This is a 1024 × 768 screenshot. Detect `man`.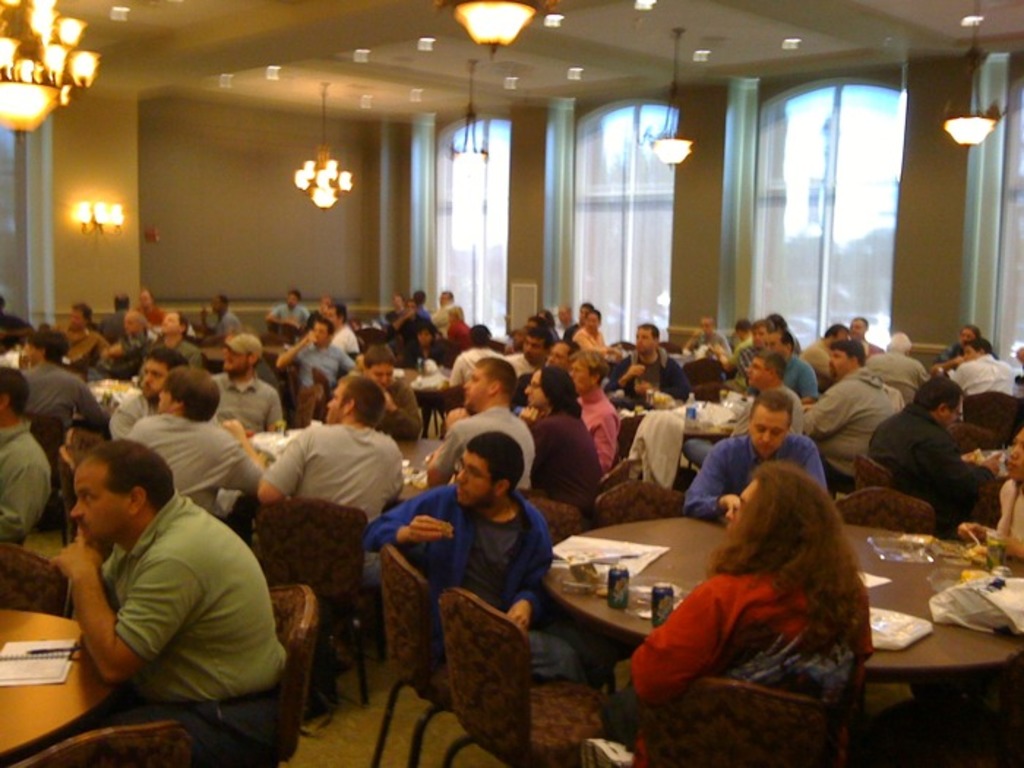
box(566, 347, 619, 462).
